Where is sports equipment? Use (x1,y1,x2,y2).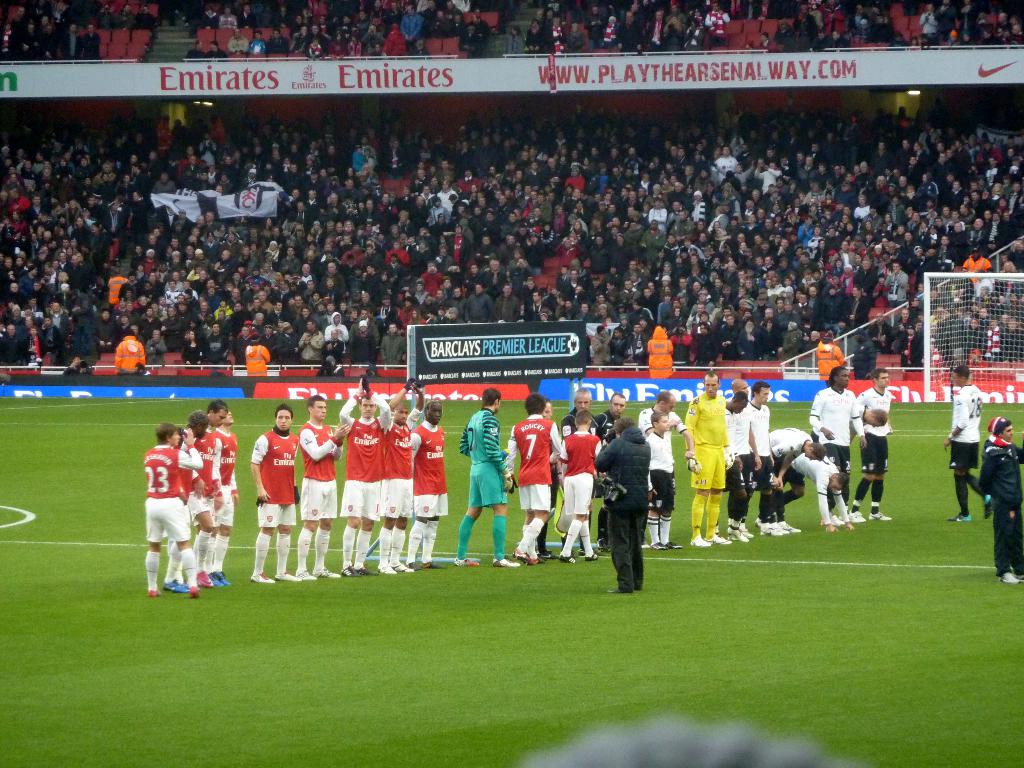
(163,581,189,591).
